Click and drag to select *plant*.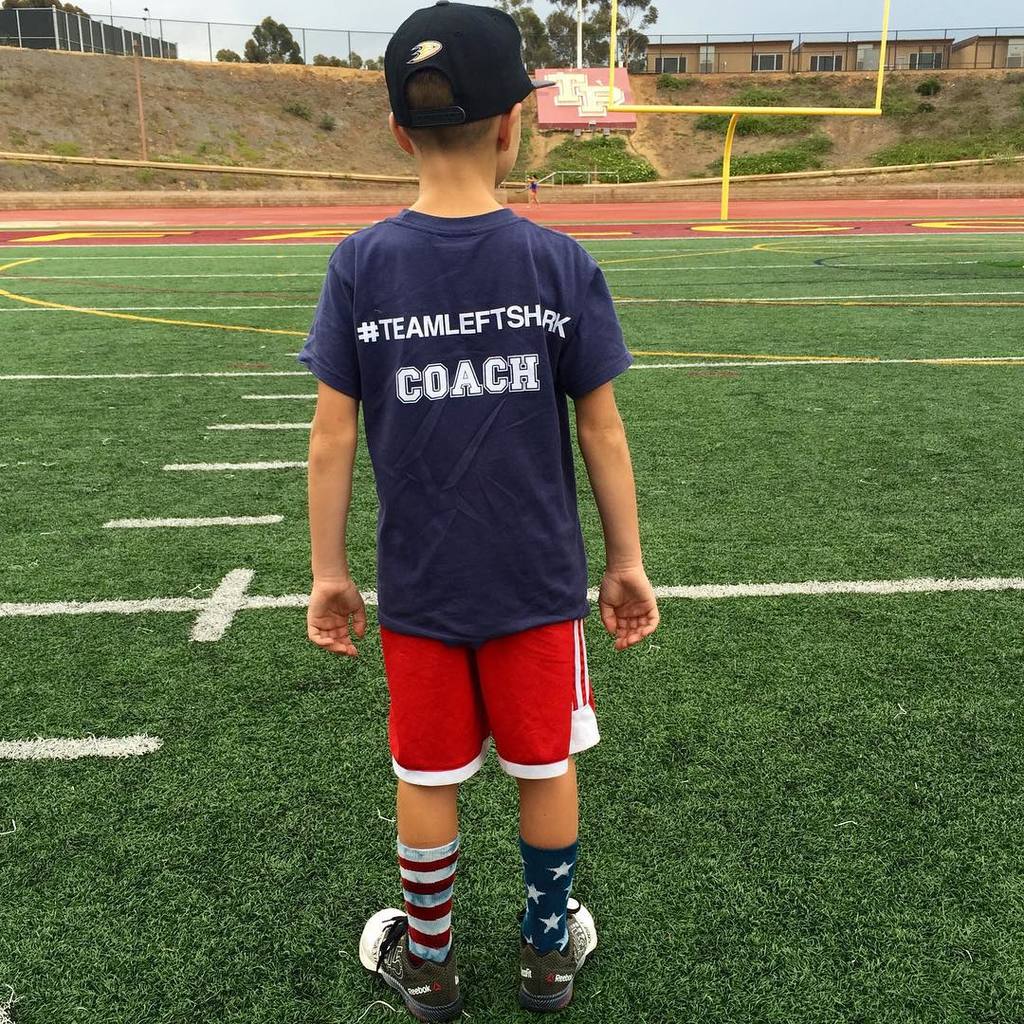
Selection: <bbox>662, 90, 805, 134</bbox>.
